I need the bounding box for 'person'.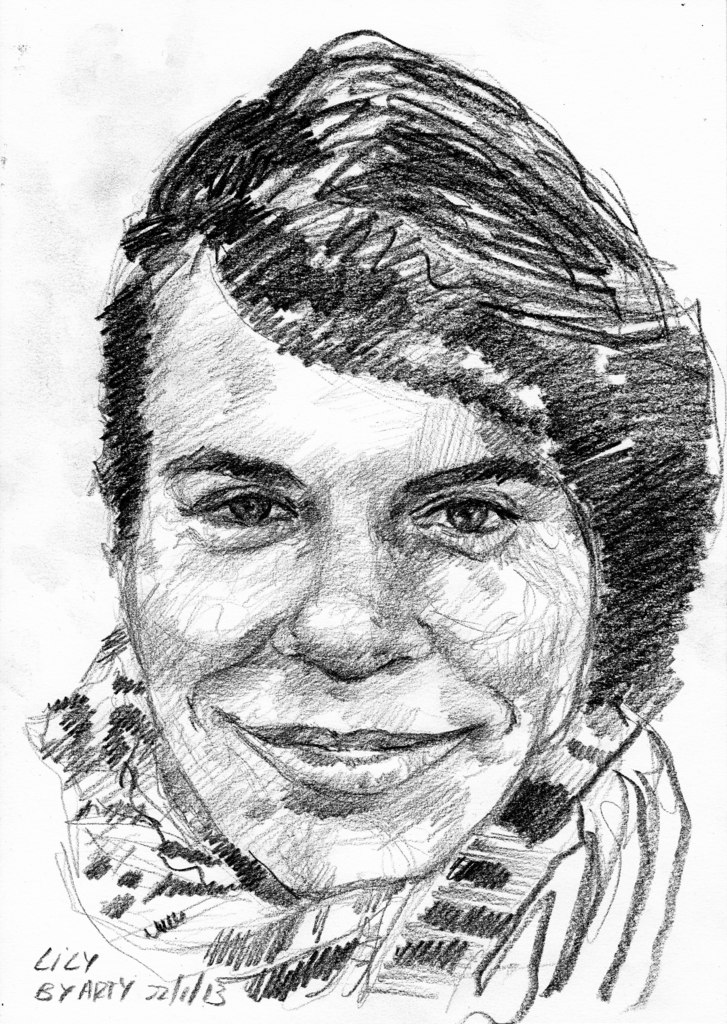
Here it is: (12,26,726,1023).
